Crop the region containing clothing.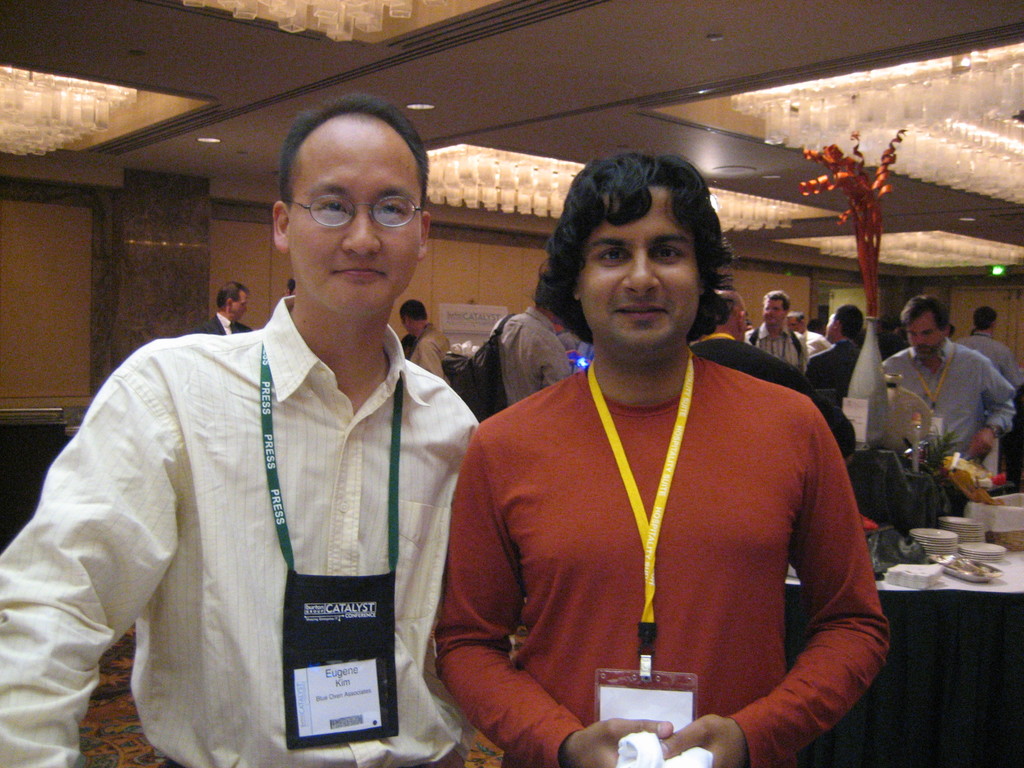
Crop region: 559/326/577/363.
